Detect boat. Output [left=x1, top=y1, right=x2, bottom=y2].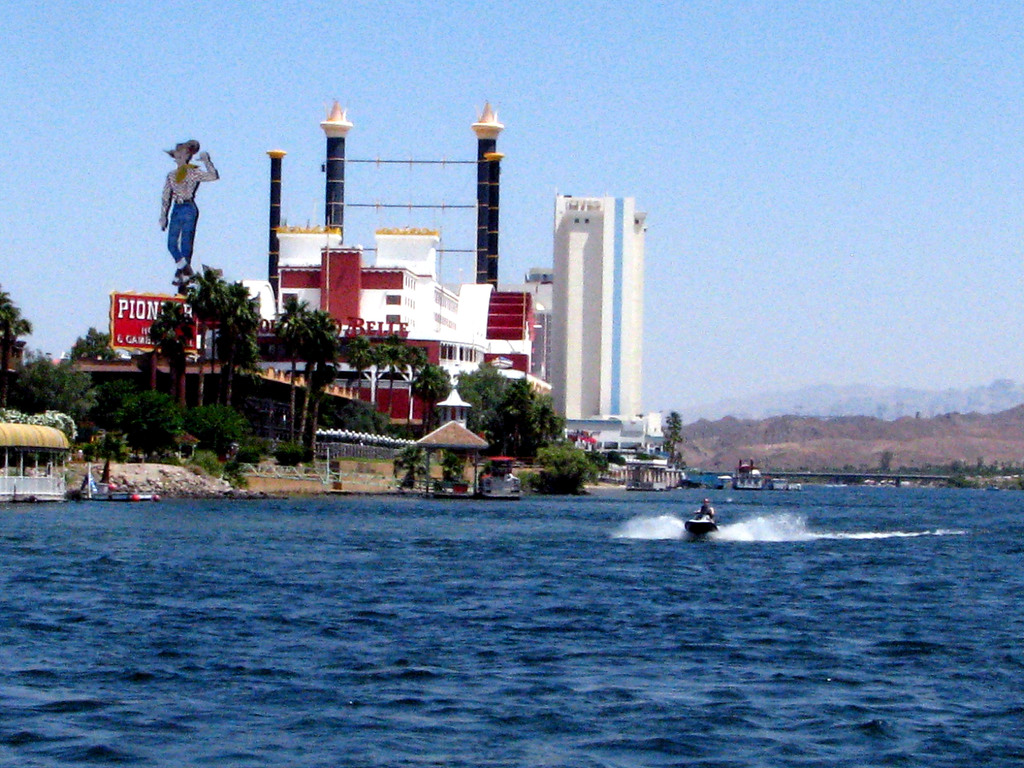
[left=681, top=520, right=719, bottom=536].
